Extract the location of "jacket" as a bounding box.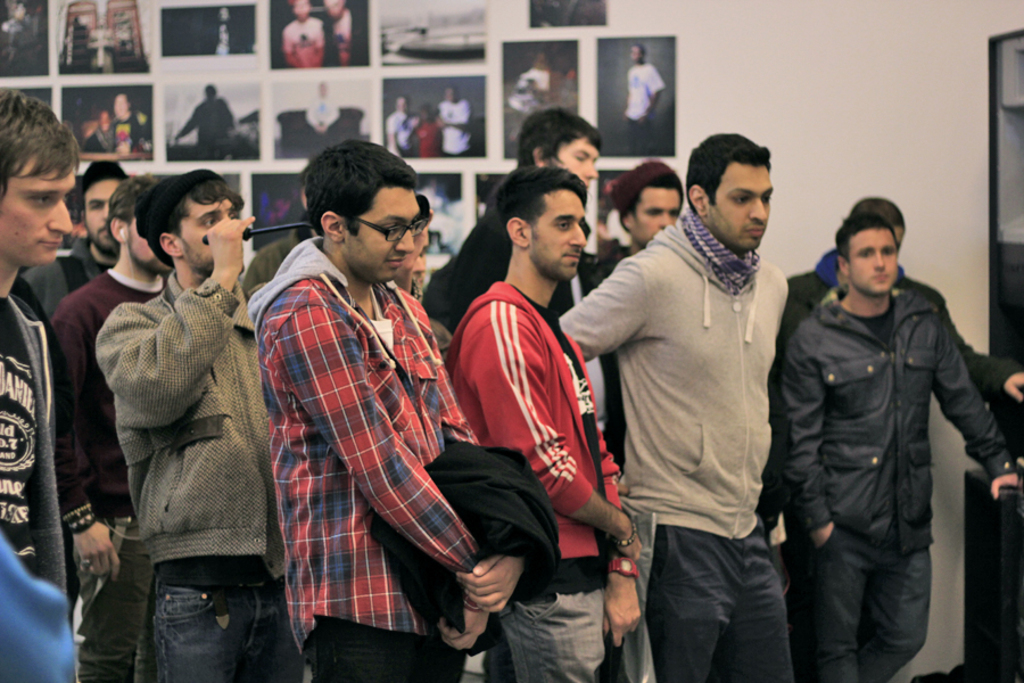
[556, 217, 788, 535].
